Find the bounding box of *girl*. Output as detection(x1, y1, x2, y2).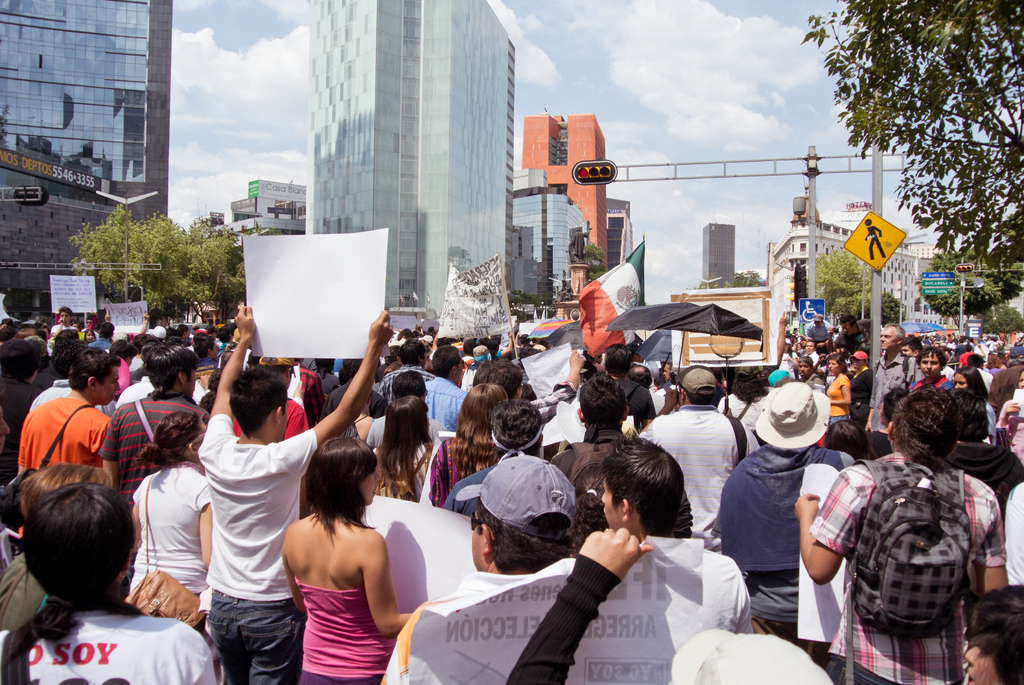
detection(430, 379, 509, 515).
